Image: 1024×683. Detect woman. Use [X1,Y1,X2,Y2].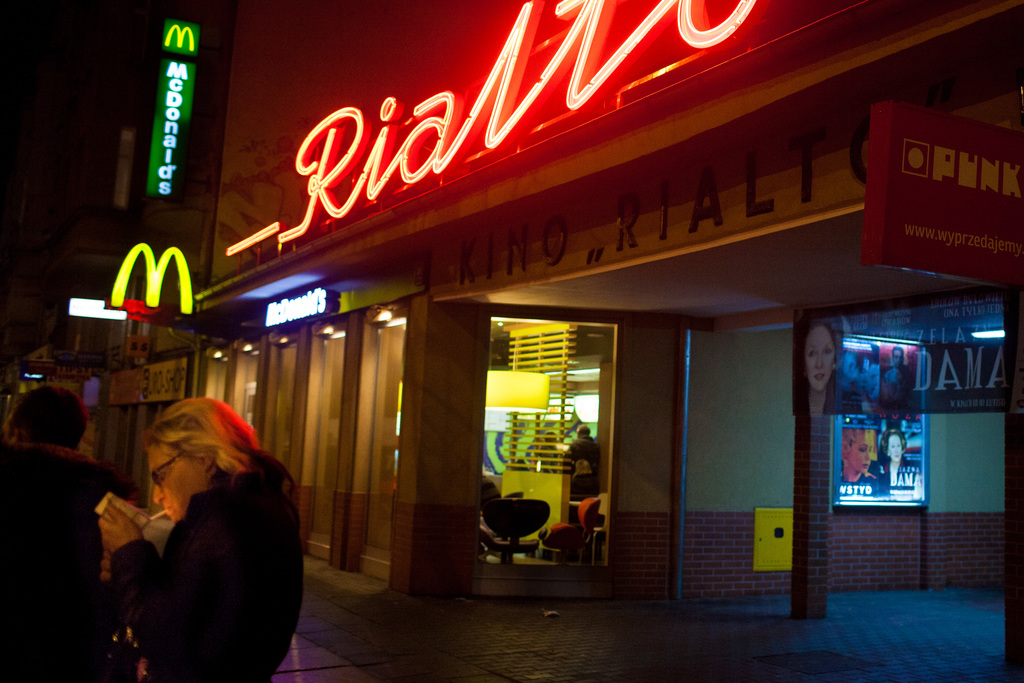
[797,318,836,419].
